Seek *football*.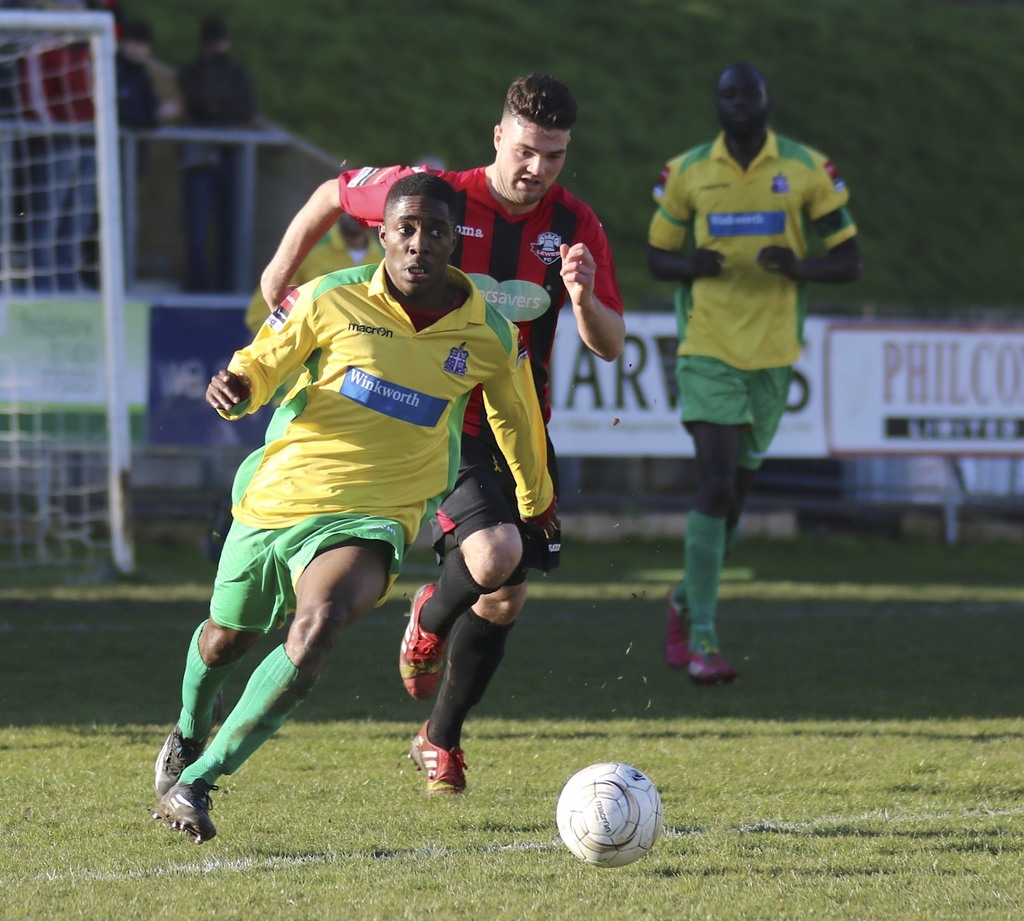
550,761,661,865.
